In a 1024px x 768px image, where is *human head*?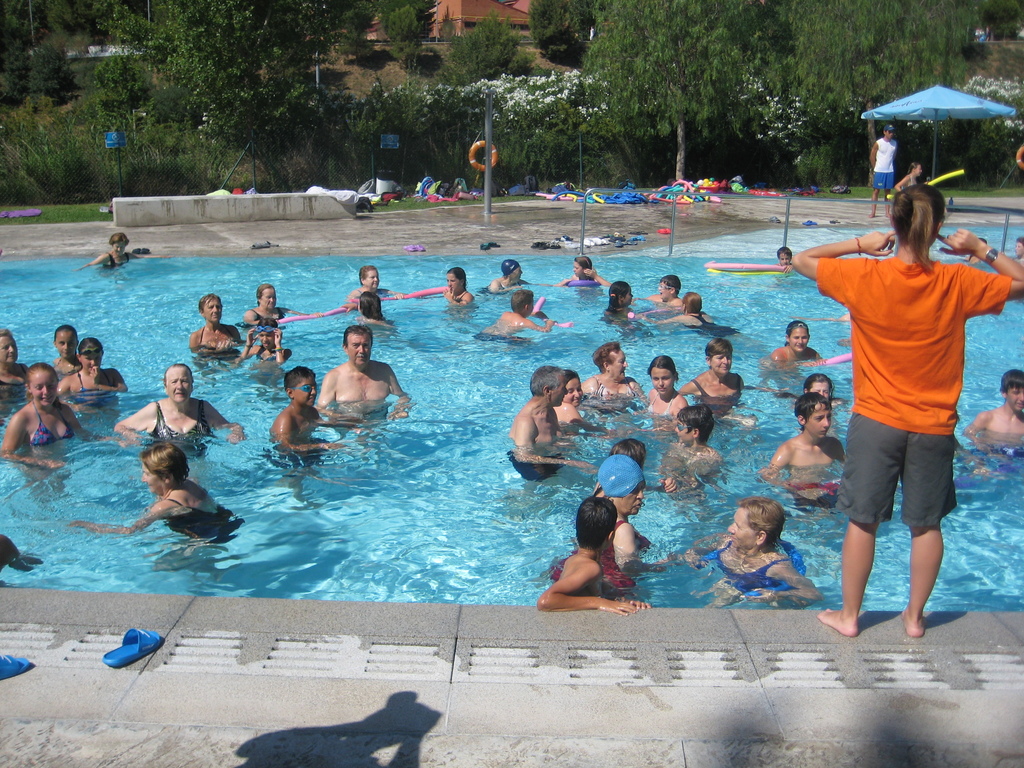
x1=607, y1=437, x2=646, y2=470.
